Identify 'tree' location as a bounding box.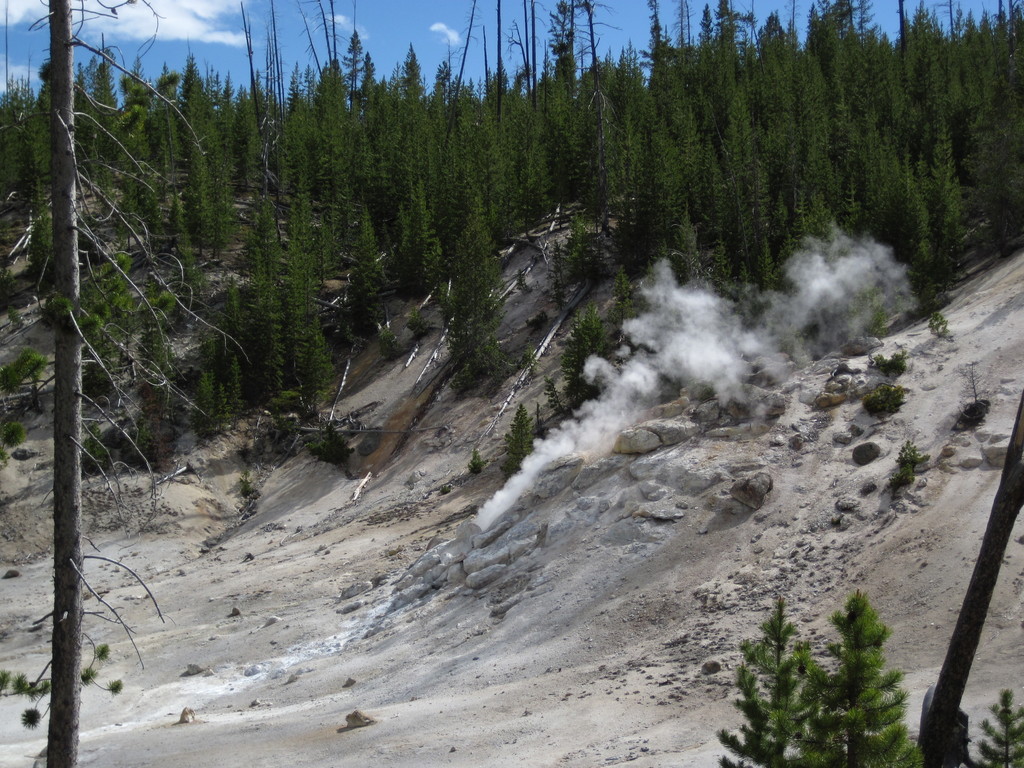
BBox(29, 0, 258, 767).
